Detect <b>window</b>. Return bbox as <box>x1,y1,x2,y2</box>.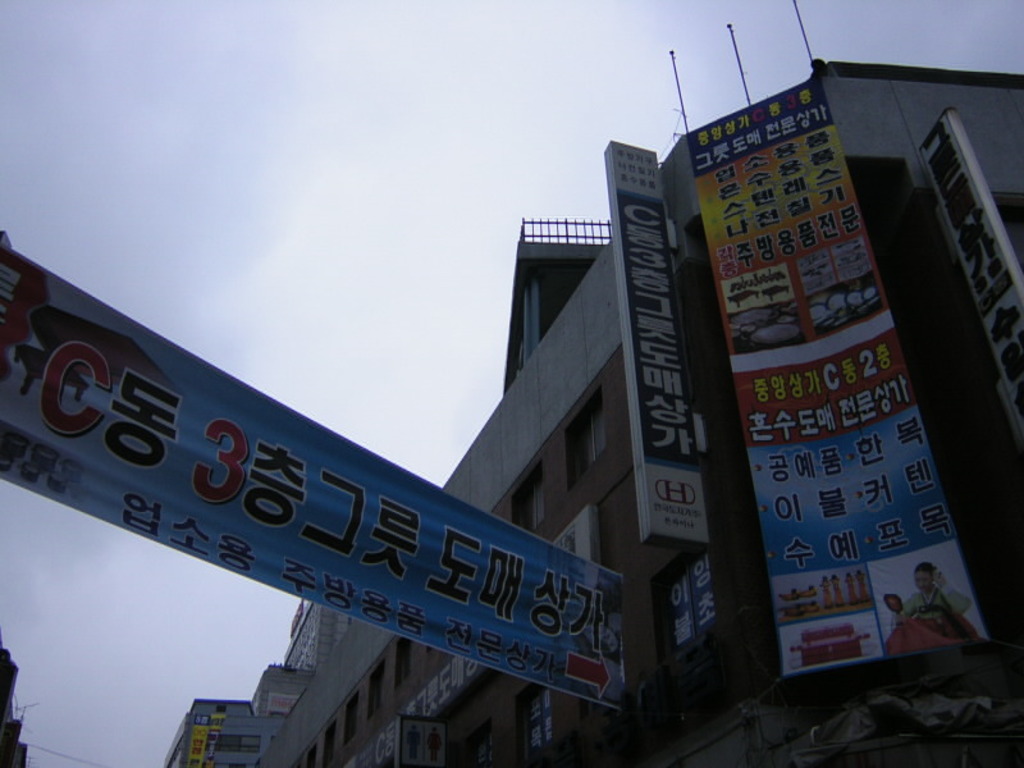
<box>392,631,415,682</box>.
